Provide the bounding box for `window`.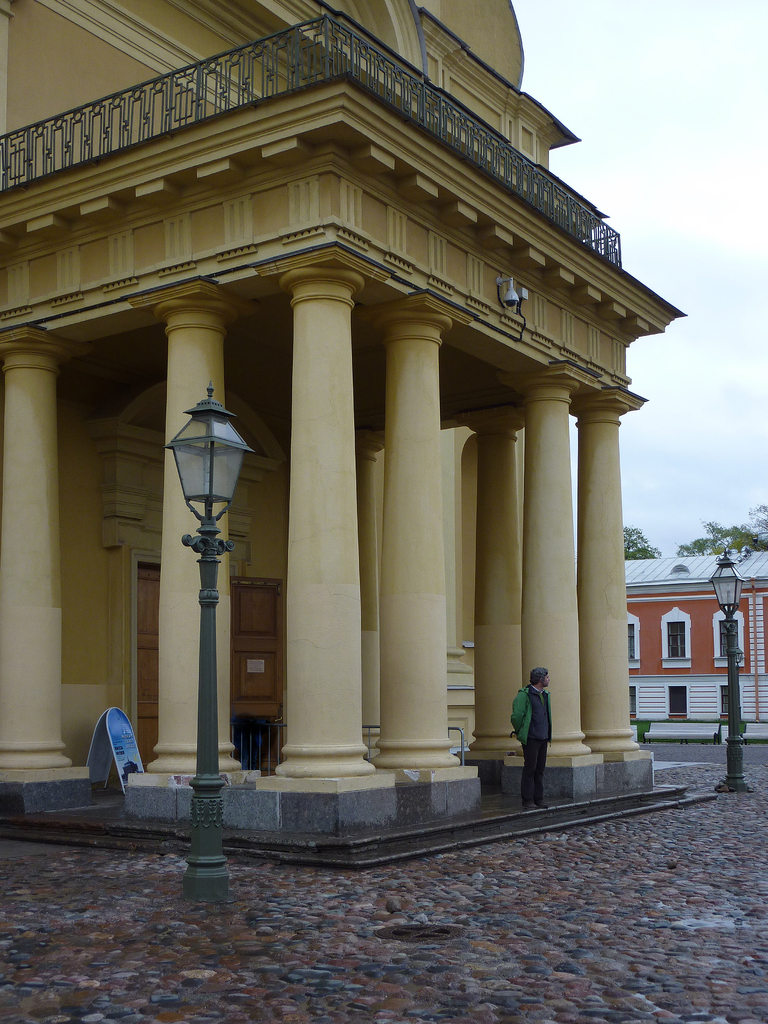
709, 607, 741, 674.
